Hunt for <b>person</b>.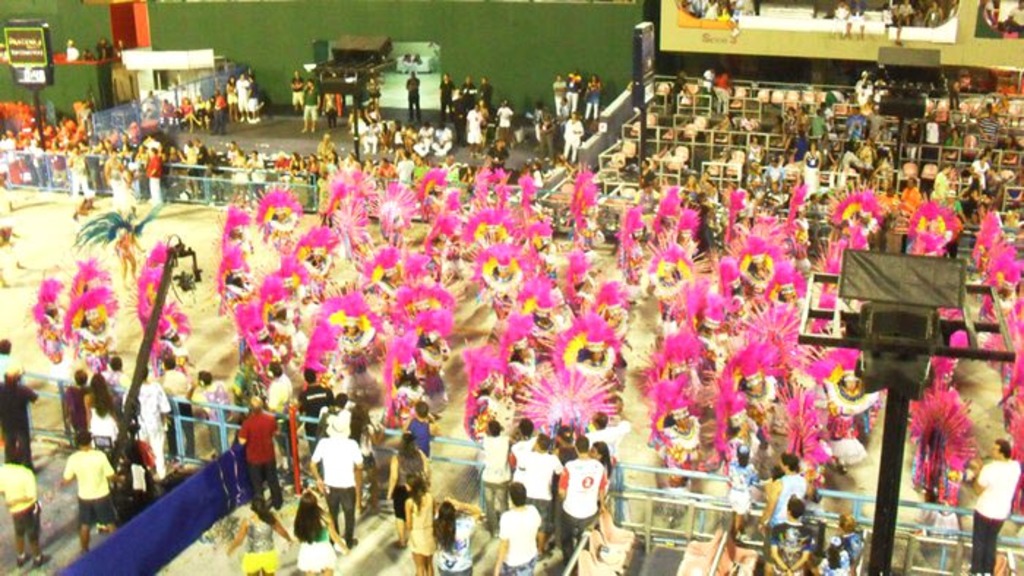
Hunted down at bbox=(423, 493, 481, 575).
